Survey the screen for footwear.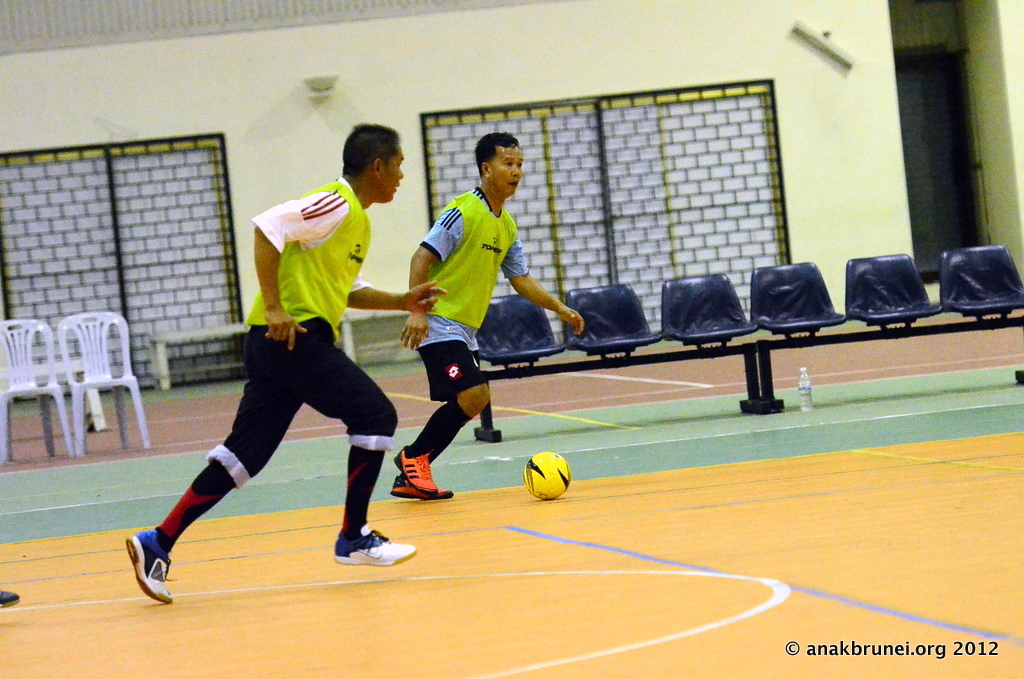
Survey found: x1=387 y1=471 x2=448 y2=499.
